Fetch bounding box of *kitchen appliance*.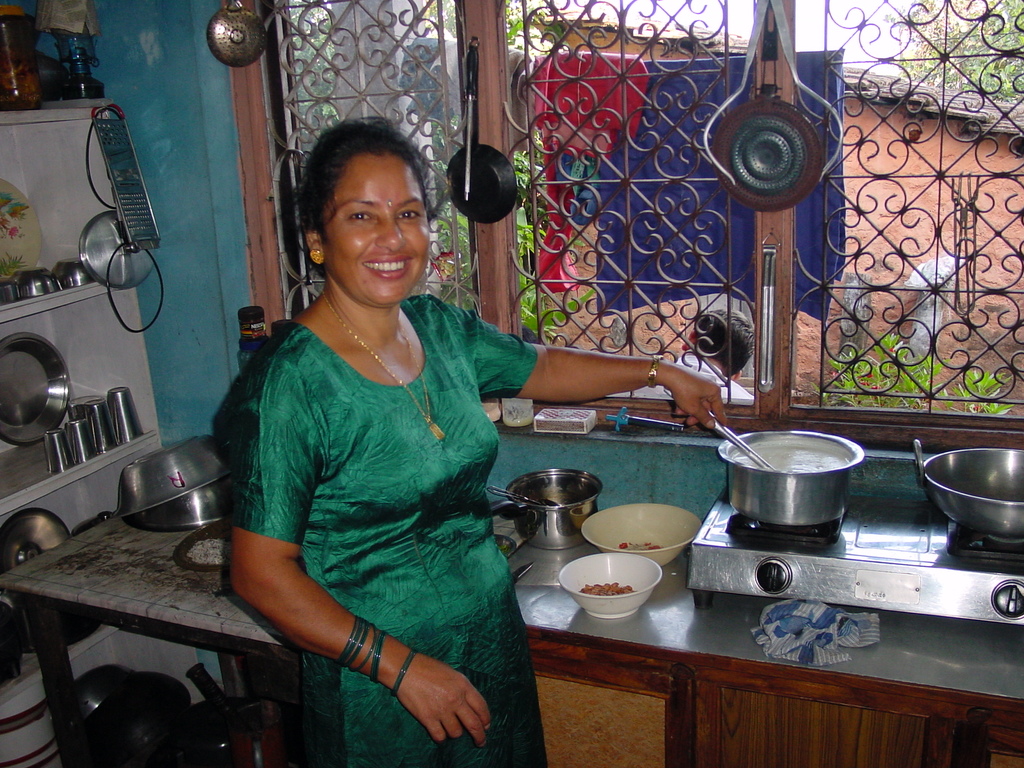
Bbox: (104, 384, 145, 442).
